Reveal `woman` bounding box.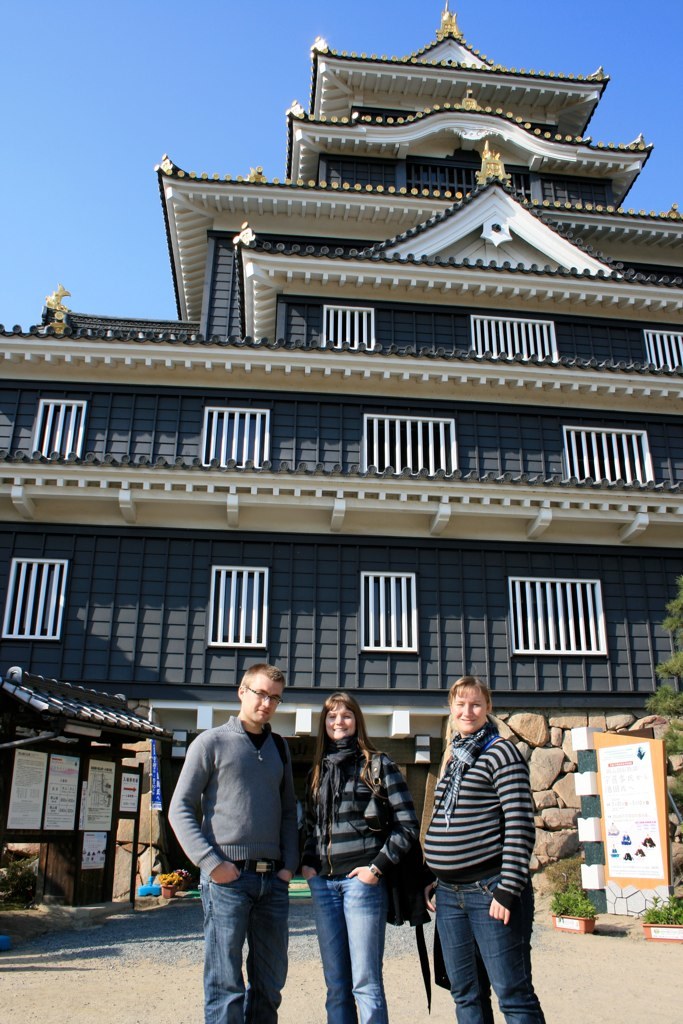
Revealed: [407,673,549,1023].
